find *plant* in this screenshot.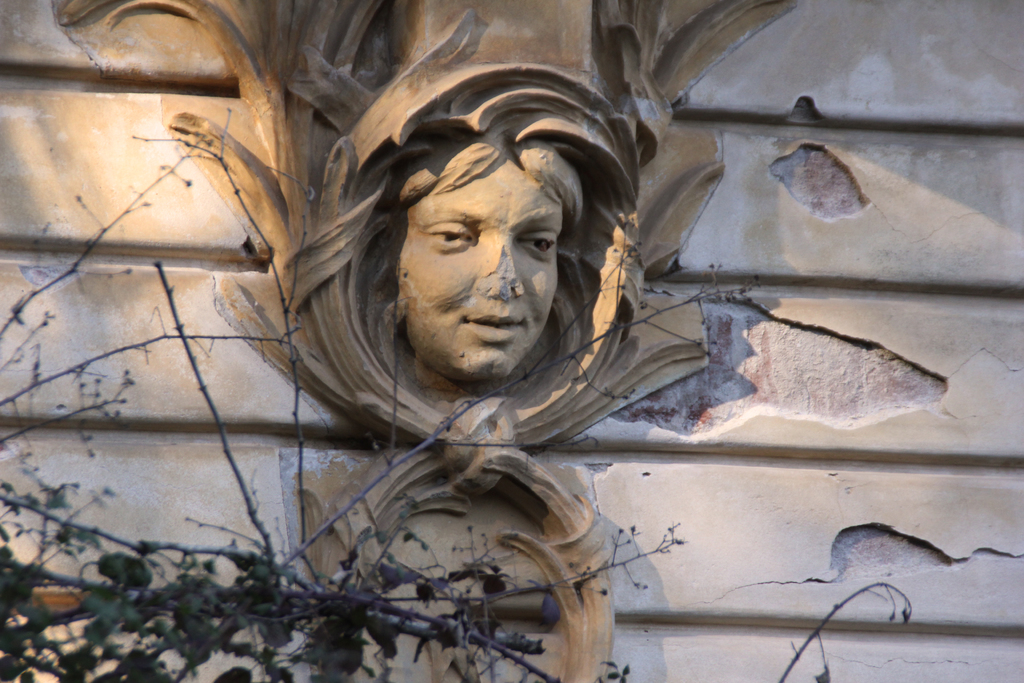
The bounding box for *plant* is 0:94:934:682.
